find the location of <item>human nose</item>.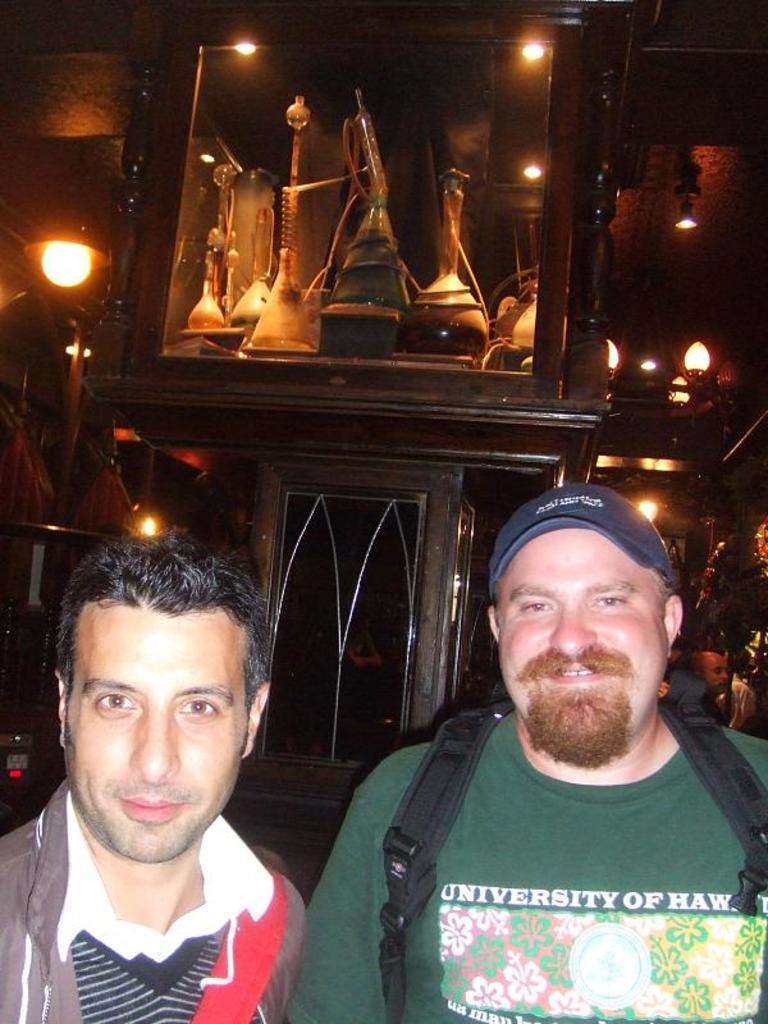
Location: select_region(128, 713, 179, 785).
